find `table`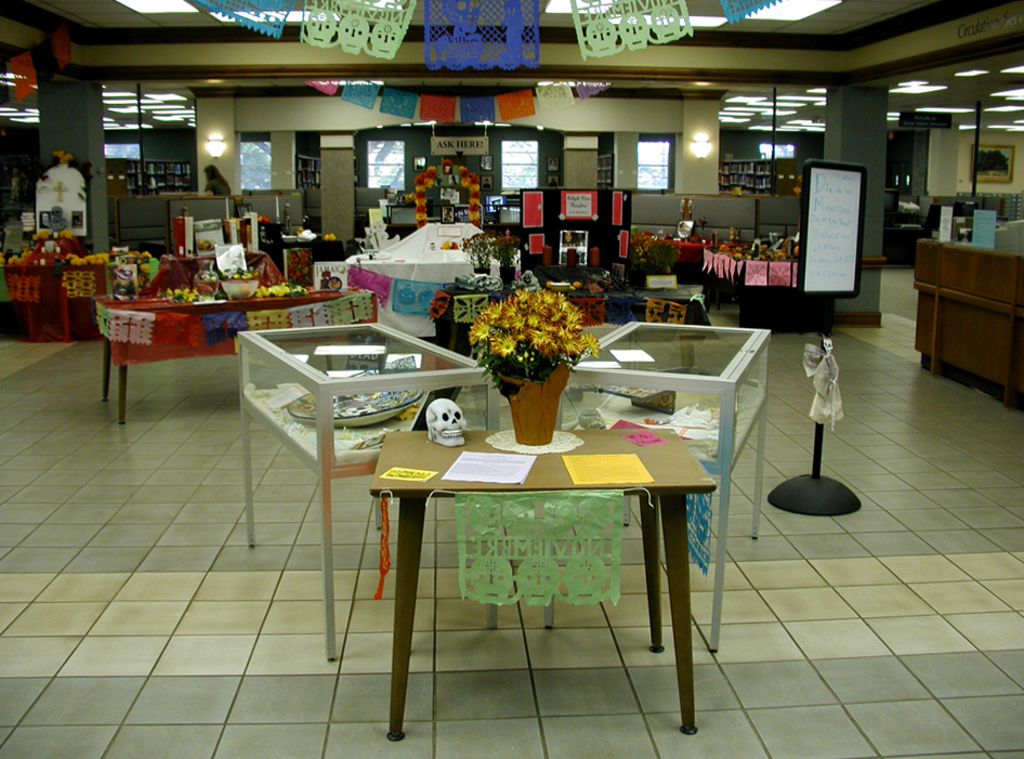
box=[235, 320, 502, 664]
